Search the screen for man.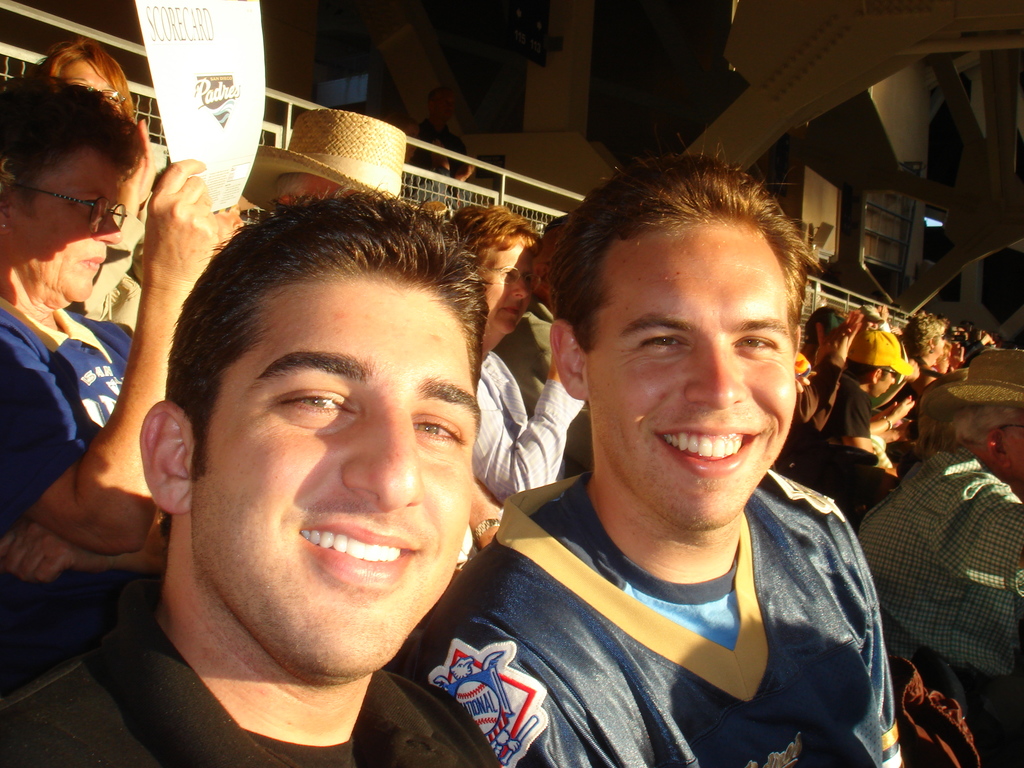
Found at [825,329,913,461].
